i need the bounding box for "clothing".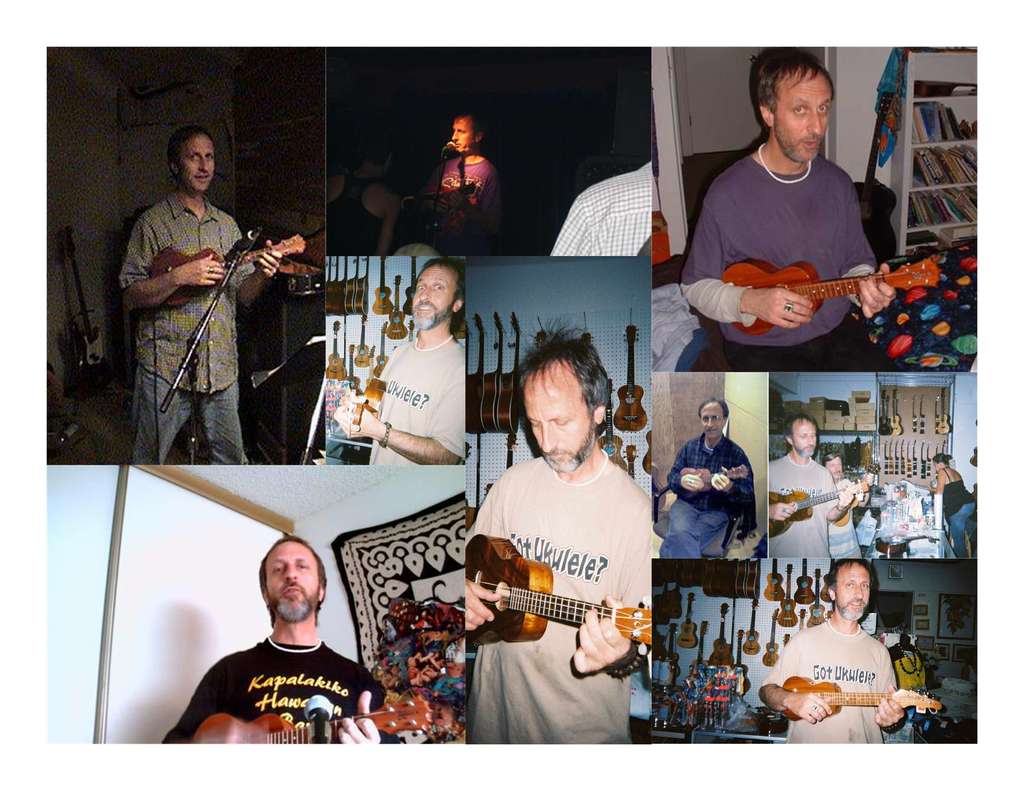
Here it is: bbox=(423, 148, 502, 259).
